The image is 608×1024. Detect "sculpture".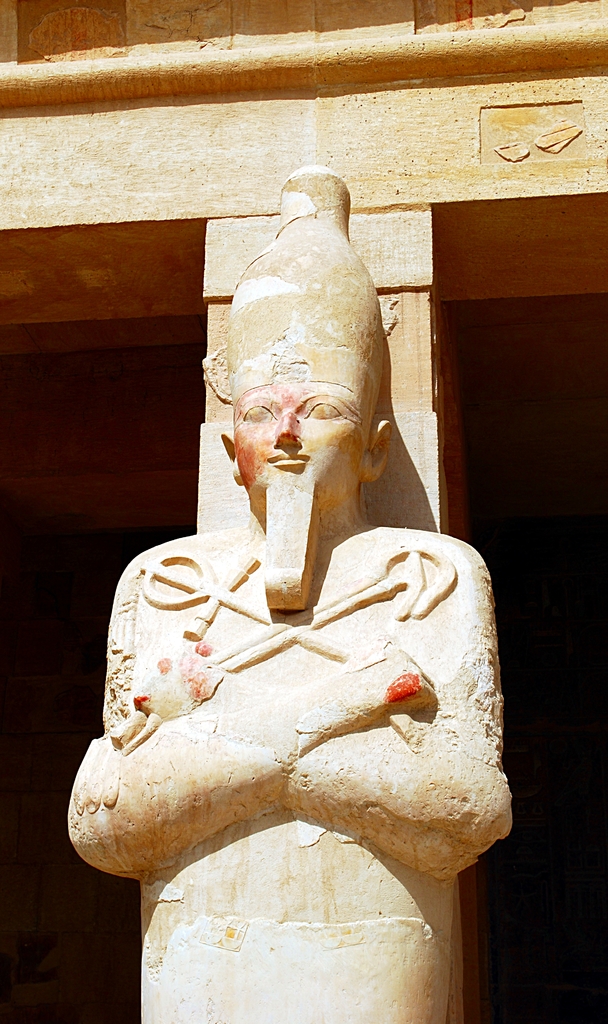
Detection: crop(111, 133, 488, 967).
